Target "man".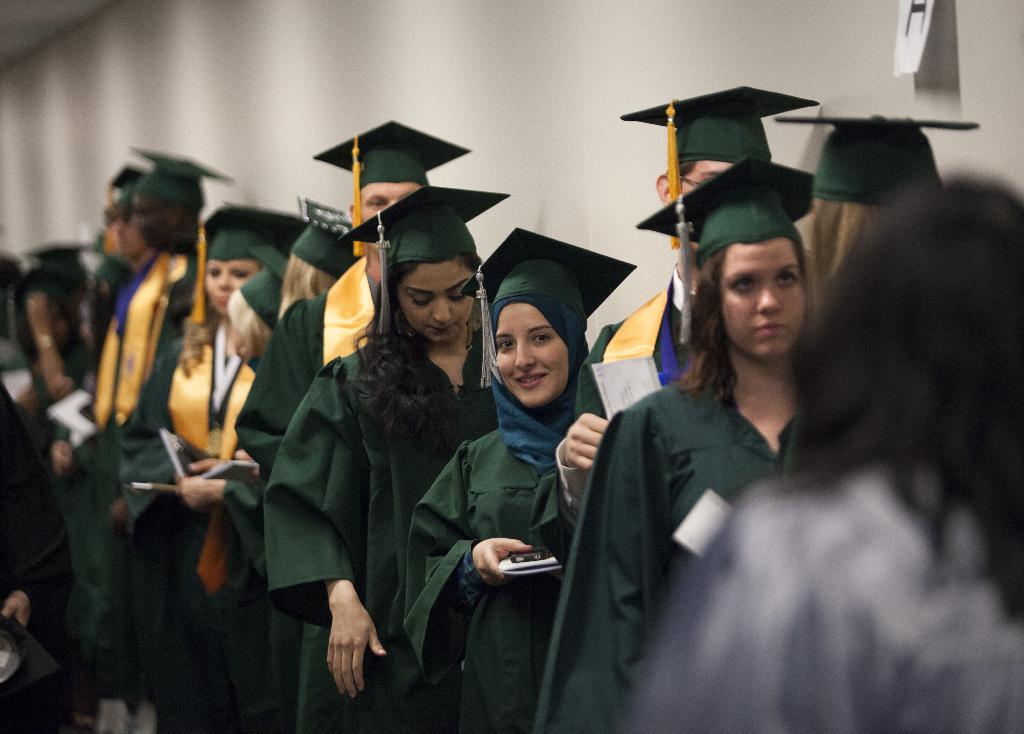
Target region: (531, 86, 817, 575).
